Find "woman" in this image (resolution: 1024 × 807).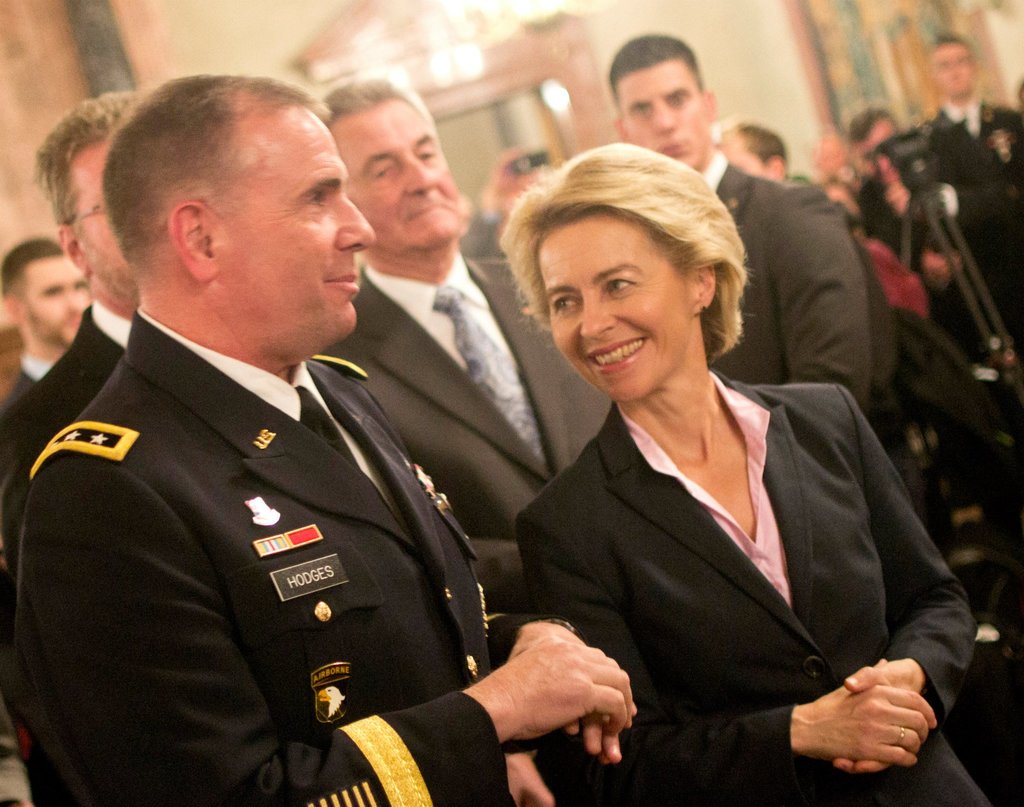
495 142 931 804.
